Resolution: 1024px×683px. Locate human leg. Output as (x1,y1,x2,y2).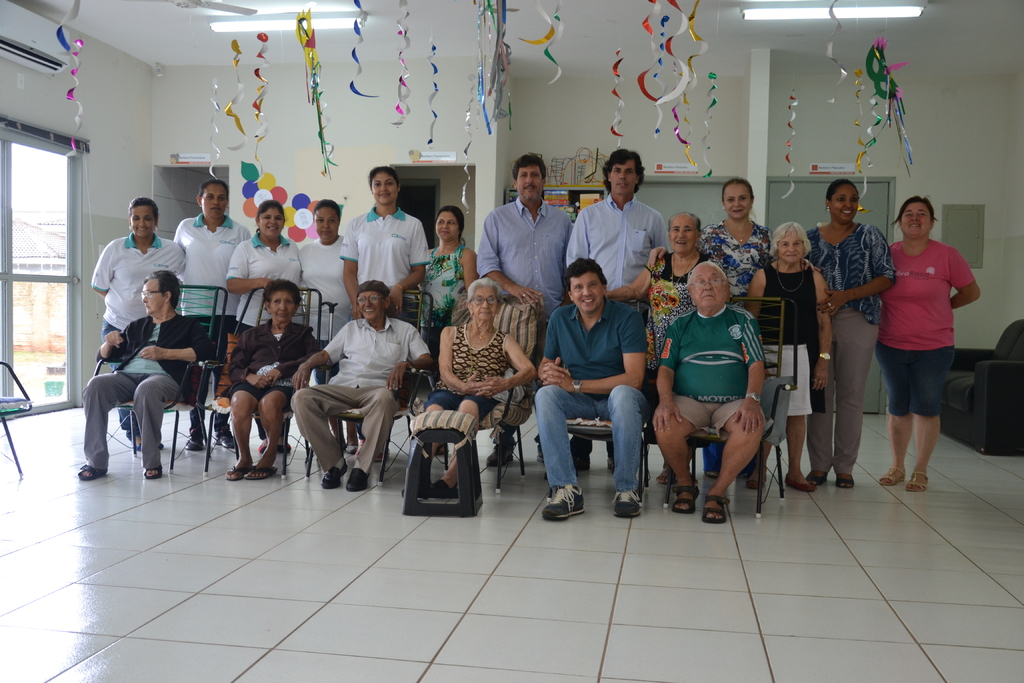
(226,388,251,474).
